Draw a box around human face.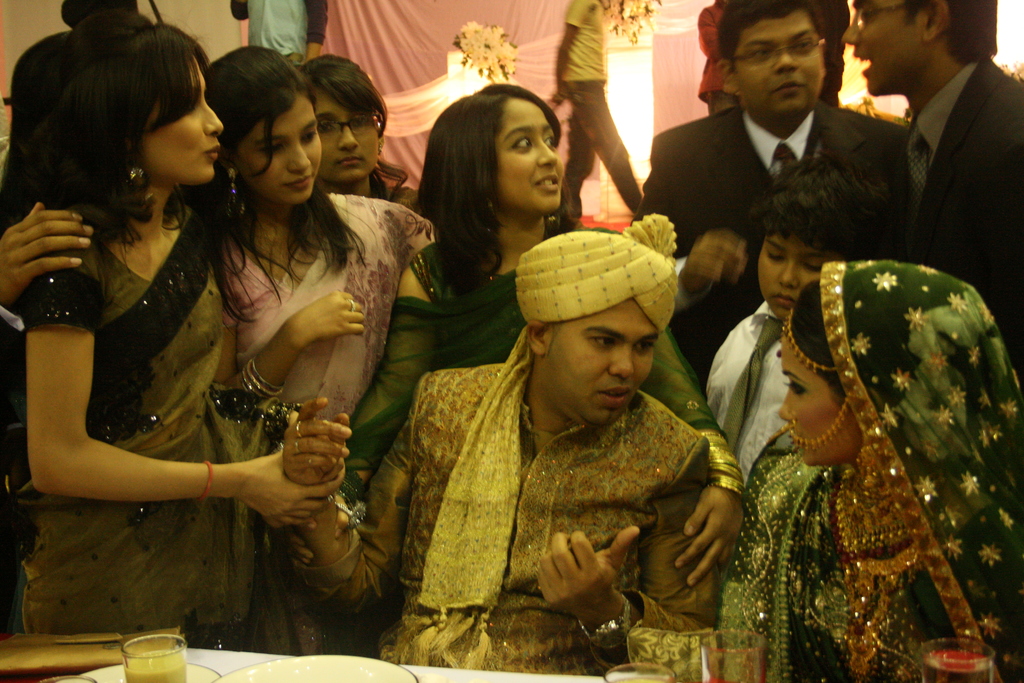
locate(547, 298, 662, 425).
